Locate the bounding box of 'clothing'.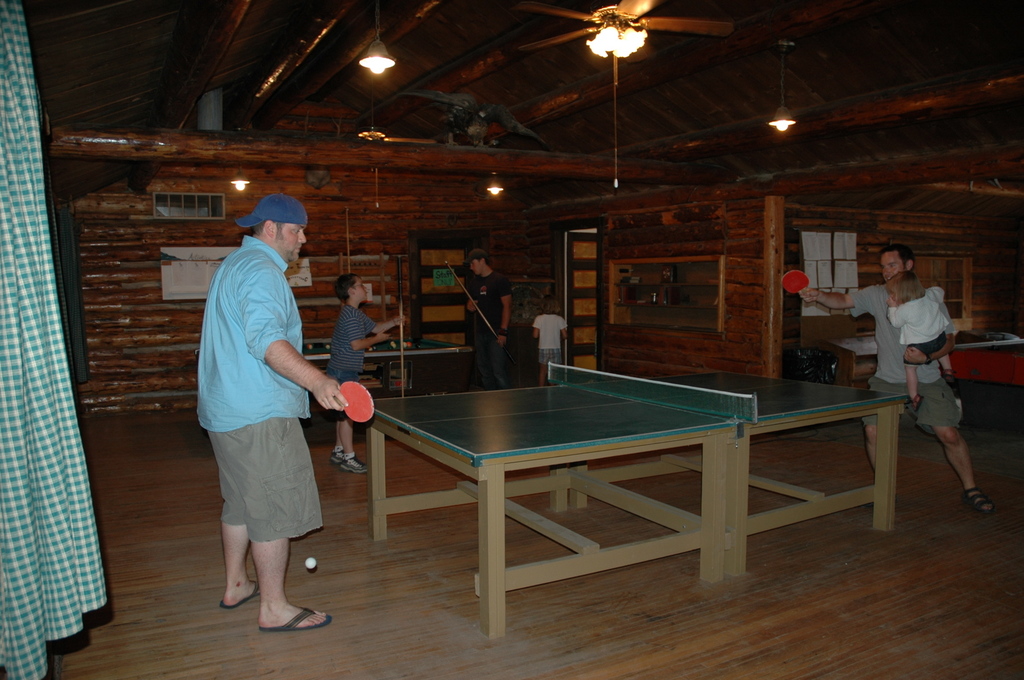
Bounding box: 476 268 509 387.
